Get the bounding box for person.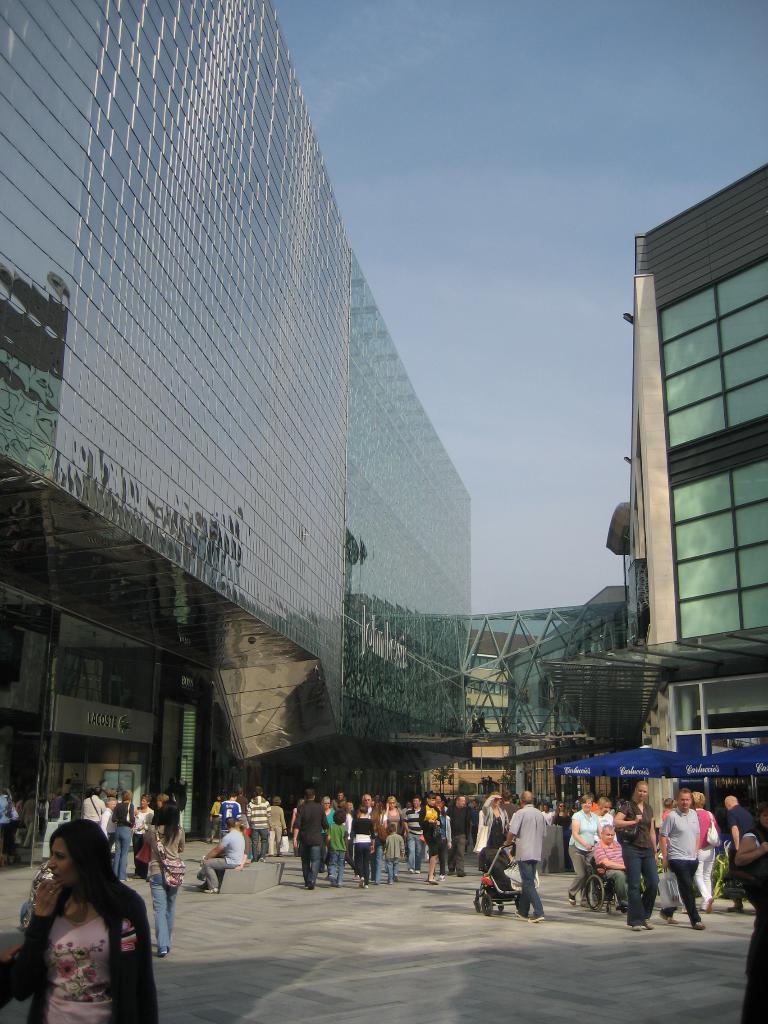
bbox=[141, 798, 184, 941].
